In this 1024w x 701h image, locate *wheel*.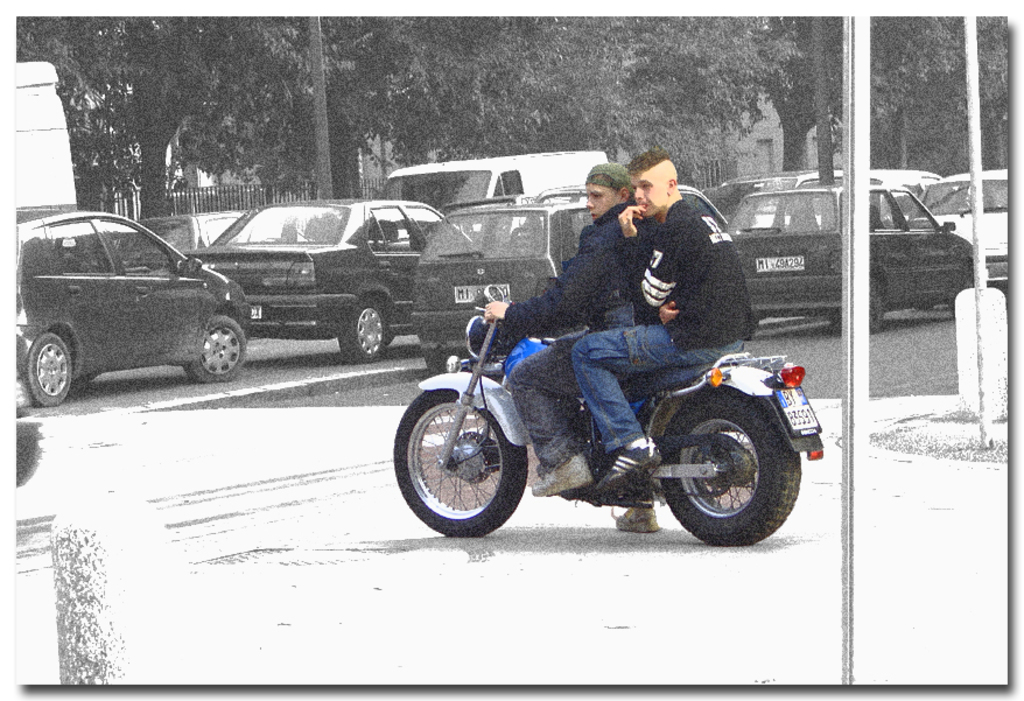
Bounding box: [394,373,532,523].
